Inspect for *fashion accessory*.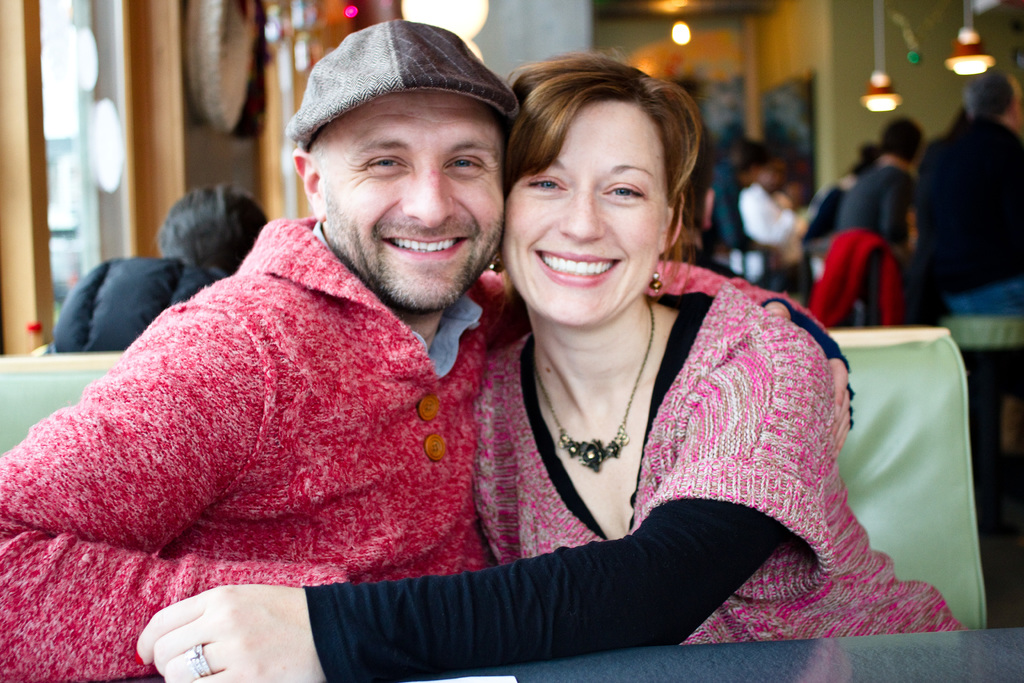
Inspection: x1=526 y1=290 x2=661 y2=473.
